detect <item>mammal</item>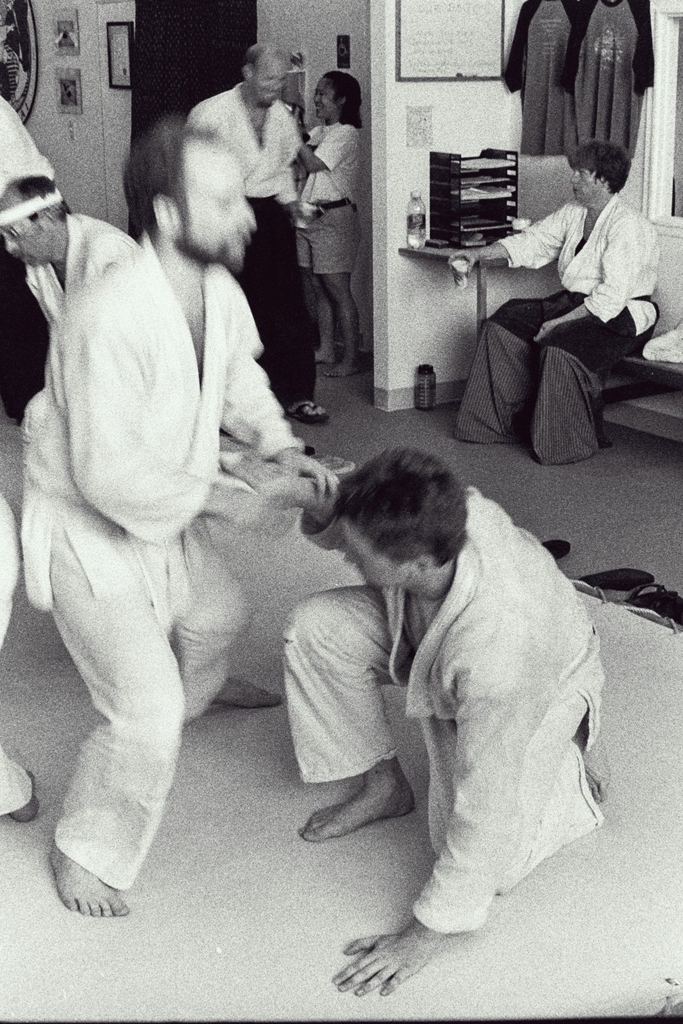
<bbox>185, 36, 327, 433</bbox>
